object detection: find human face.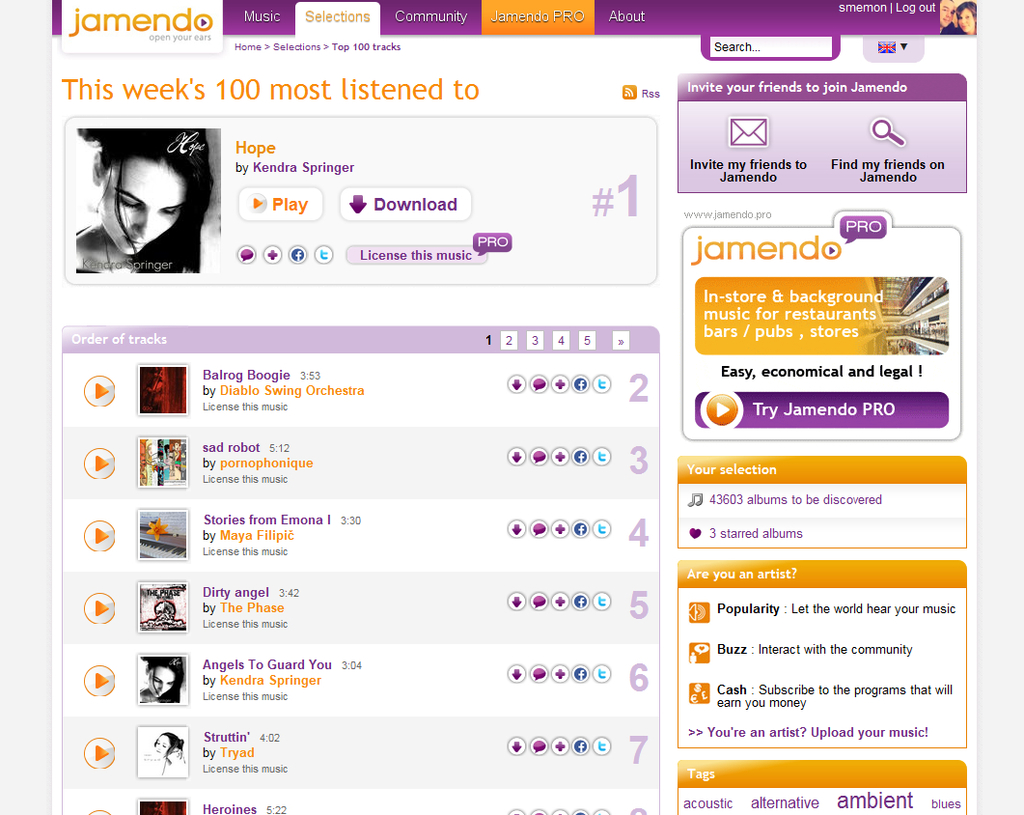
x1=102, y1=158, x2=190, y2=257.
